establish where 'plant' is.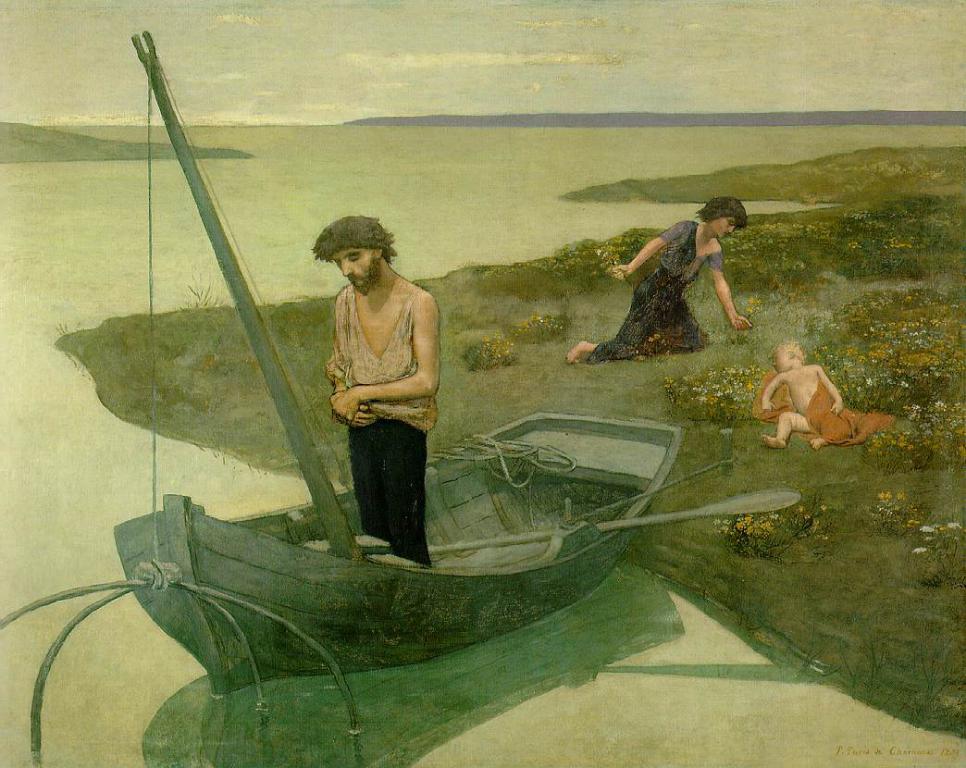
Established at (left=509, top=313, right=569, bottom=341).
